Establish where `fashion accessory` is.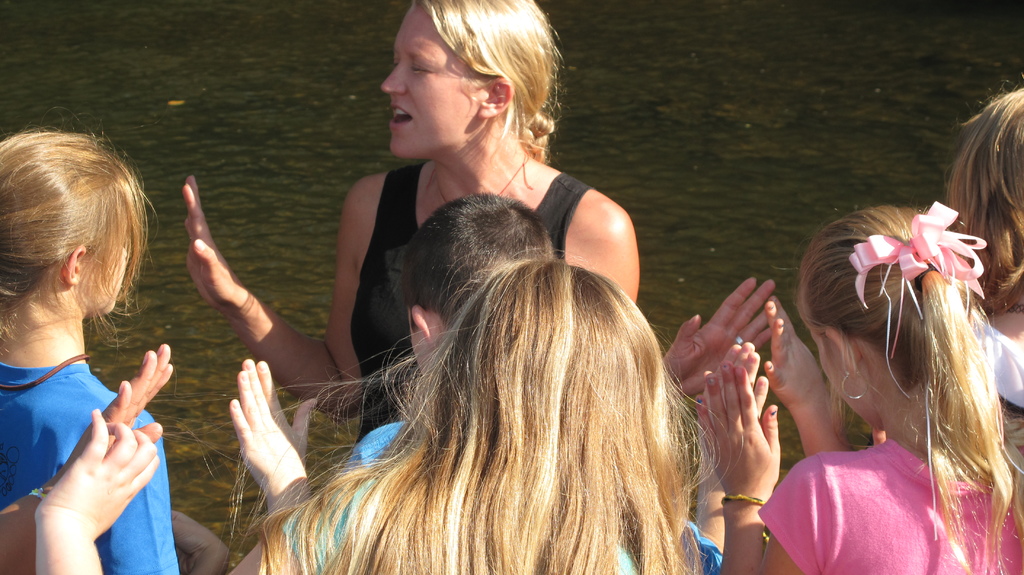
Established at detection(428, 155, 529, 206).
